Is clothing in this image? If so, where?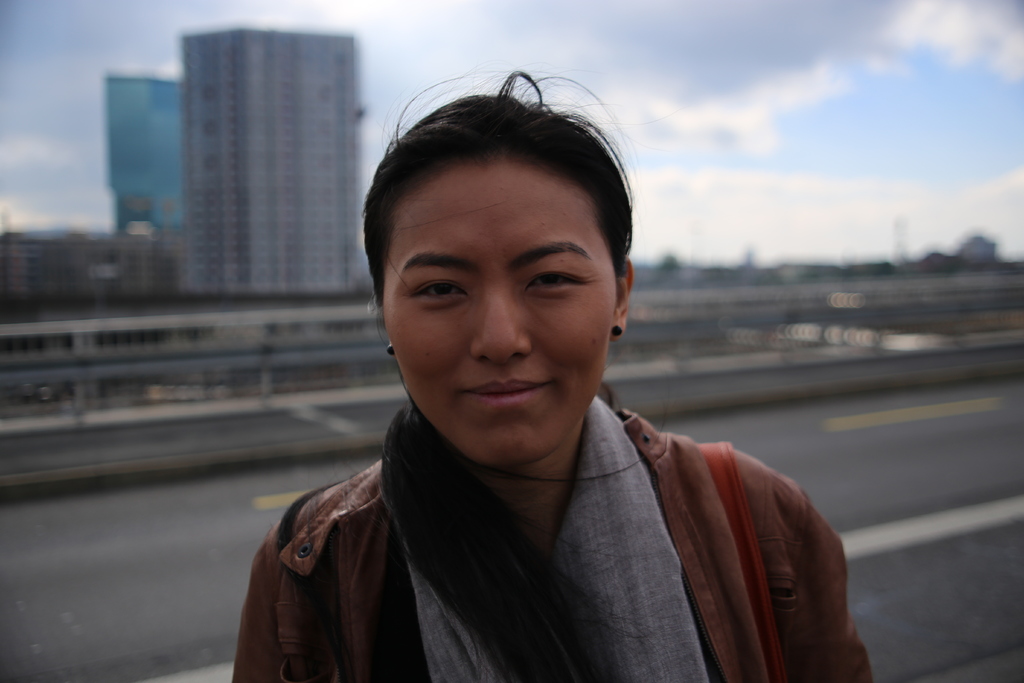
Yes, at region(267, 388, 915, 680).
